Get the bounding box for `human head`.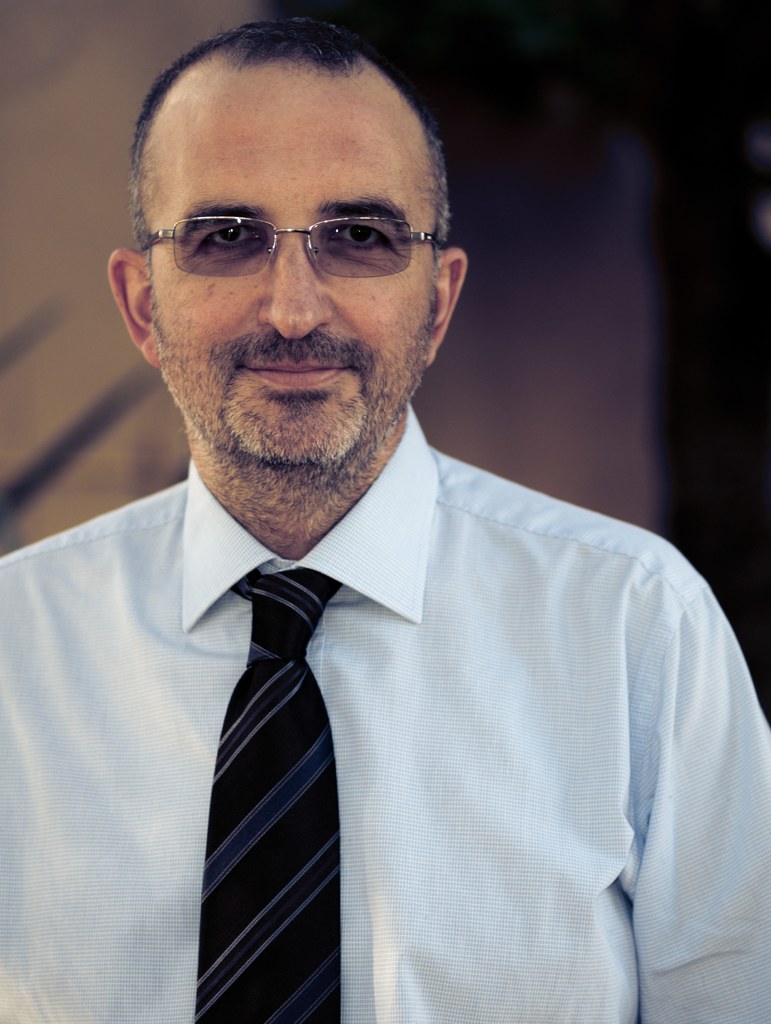
121,24,460,442.
